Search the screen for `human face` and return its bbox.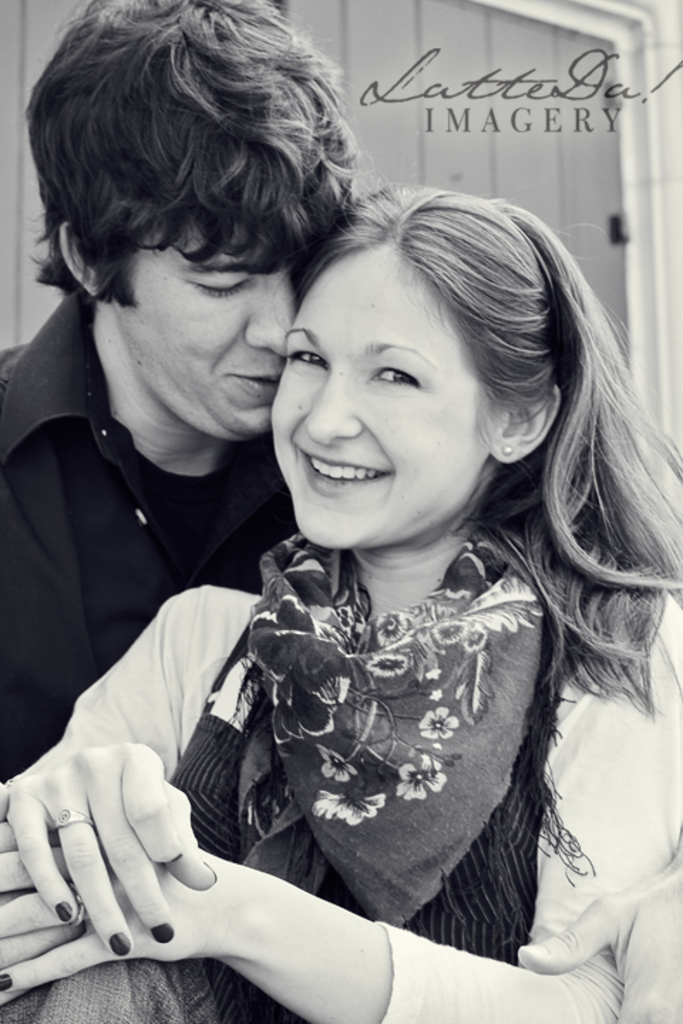
Found: bbox(266, 245, 492, 552).
